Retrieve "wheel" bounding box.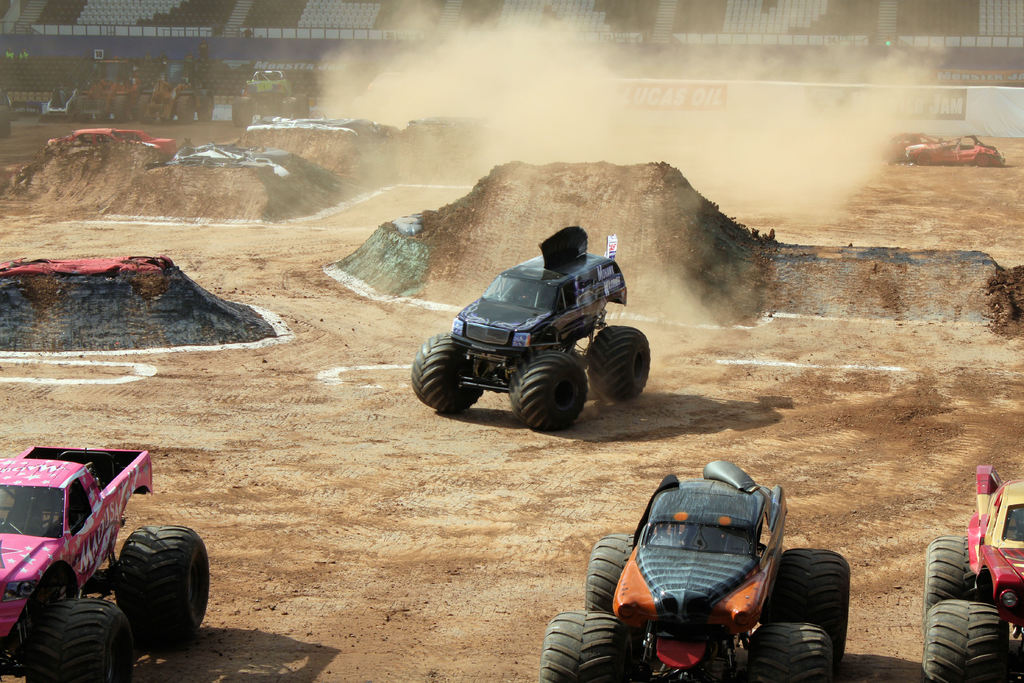
Bounding box: (922,599,1010,682).
